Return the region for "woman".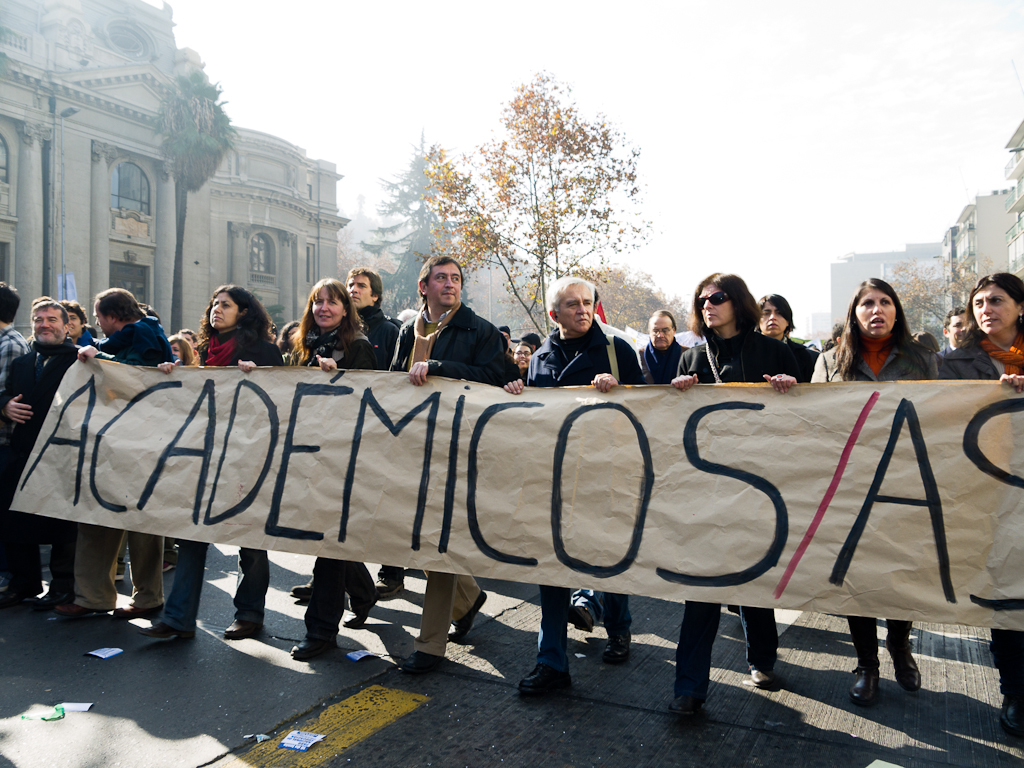
(809, 276, 952, 707).
